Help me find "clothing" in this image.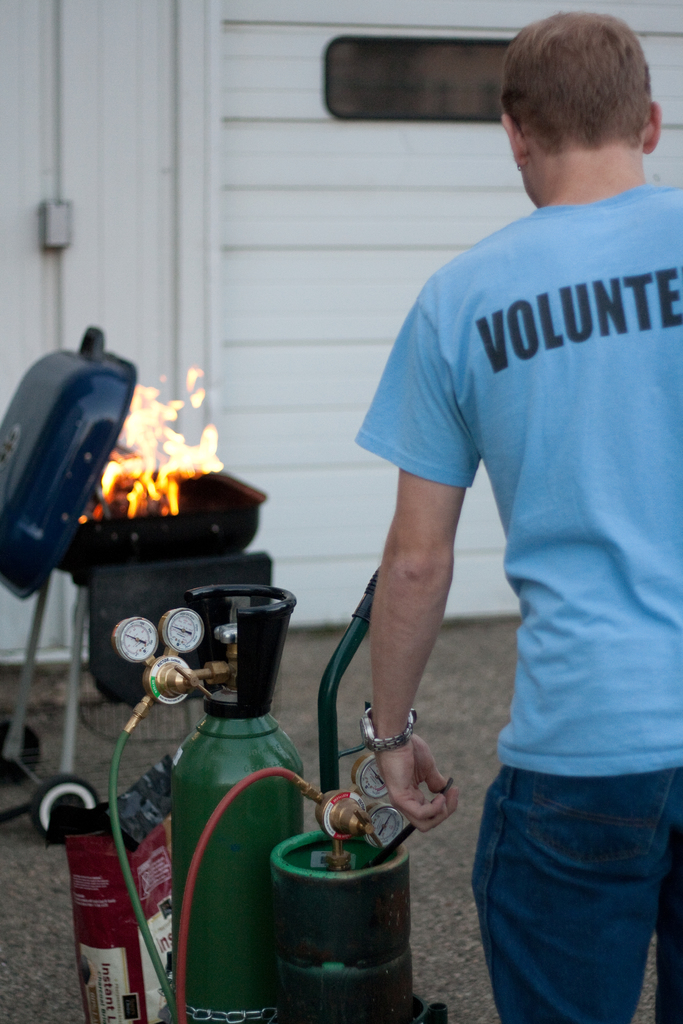
Found it: (333,178,682,1018).
